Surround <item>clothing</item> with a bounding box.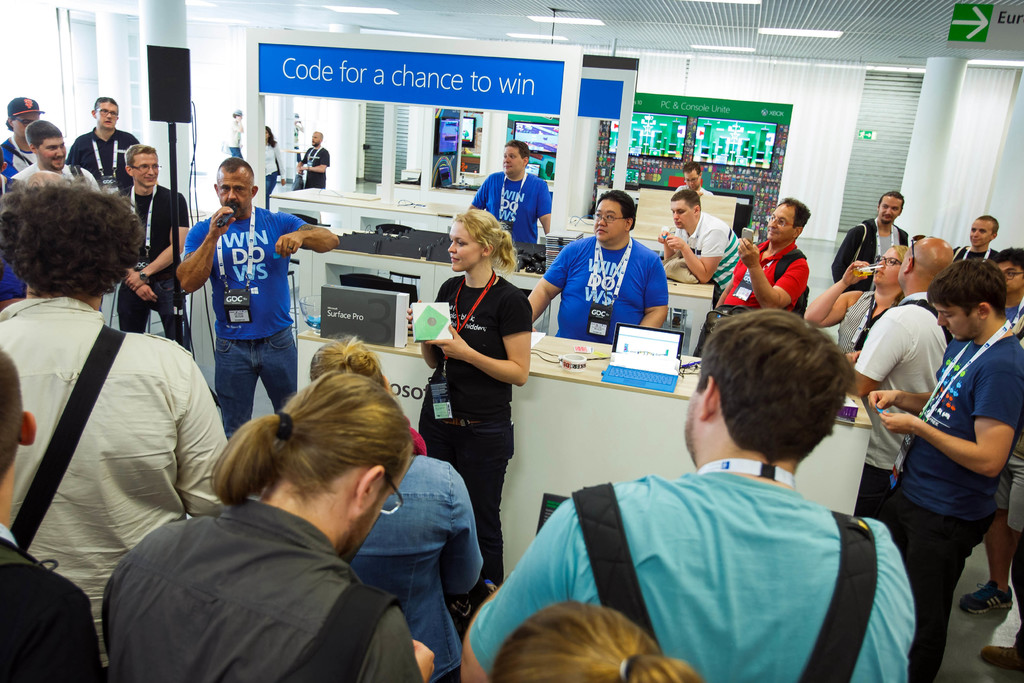
x1=675 y1=185 x2=716 y2=197.
